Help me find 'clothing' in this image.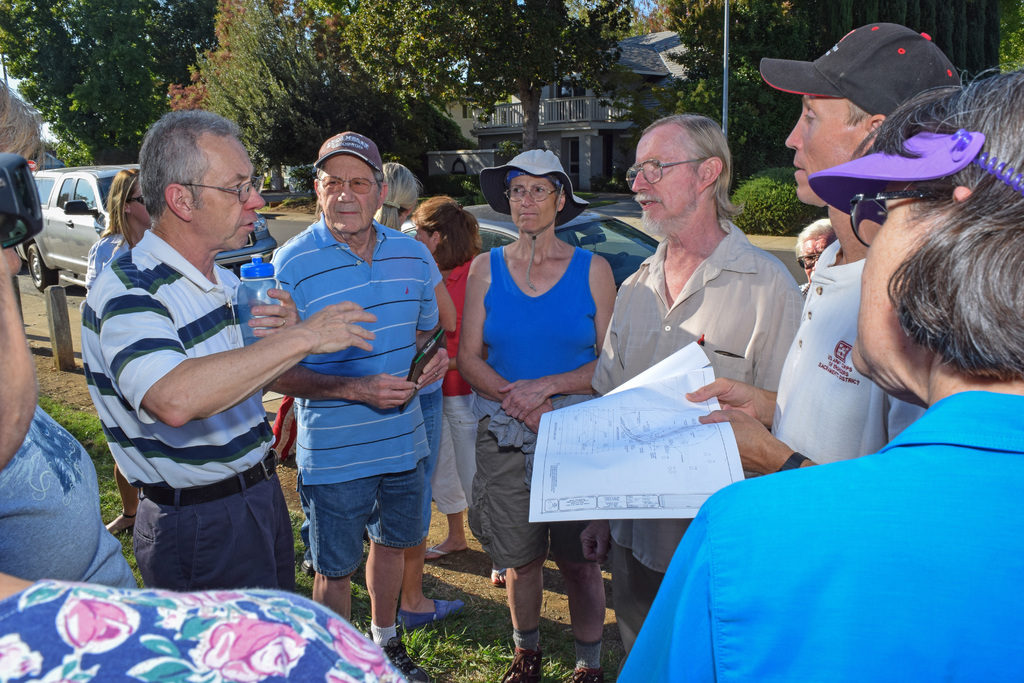
Found it: bbox=[0, 572, 407, 682].
